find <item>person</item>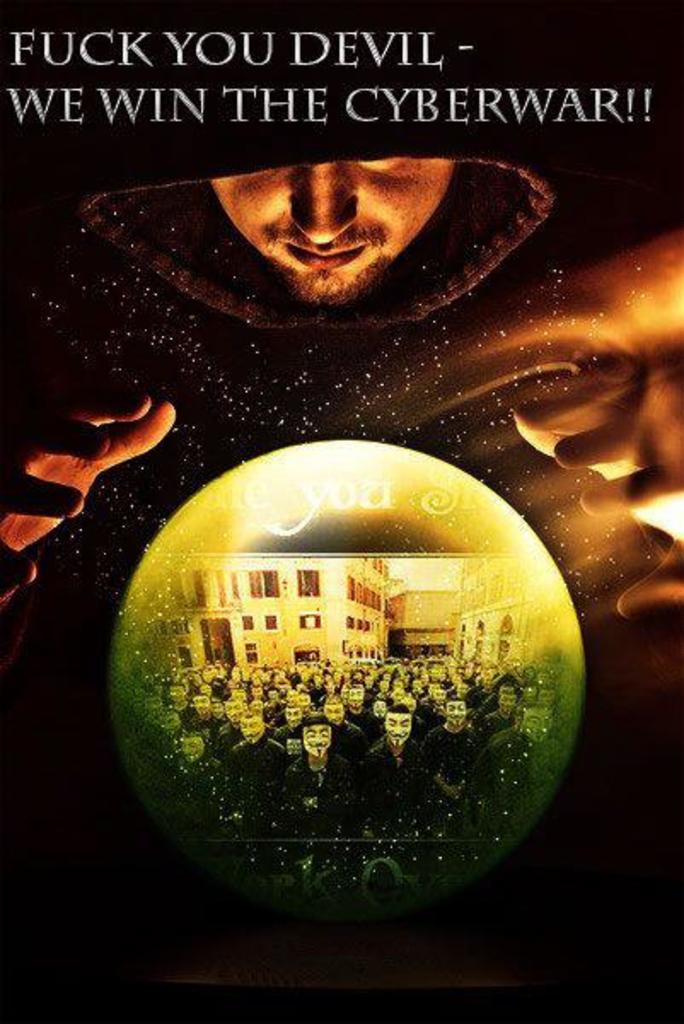
Rect(0, 157, 566, 618)
